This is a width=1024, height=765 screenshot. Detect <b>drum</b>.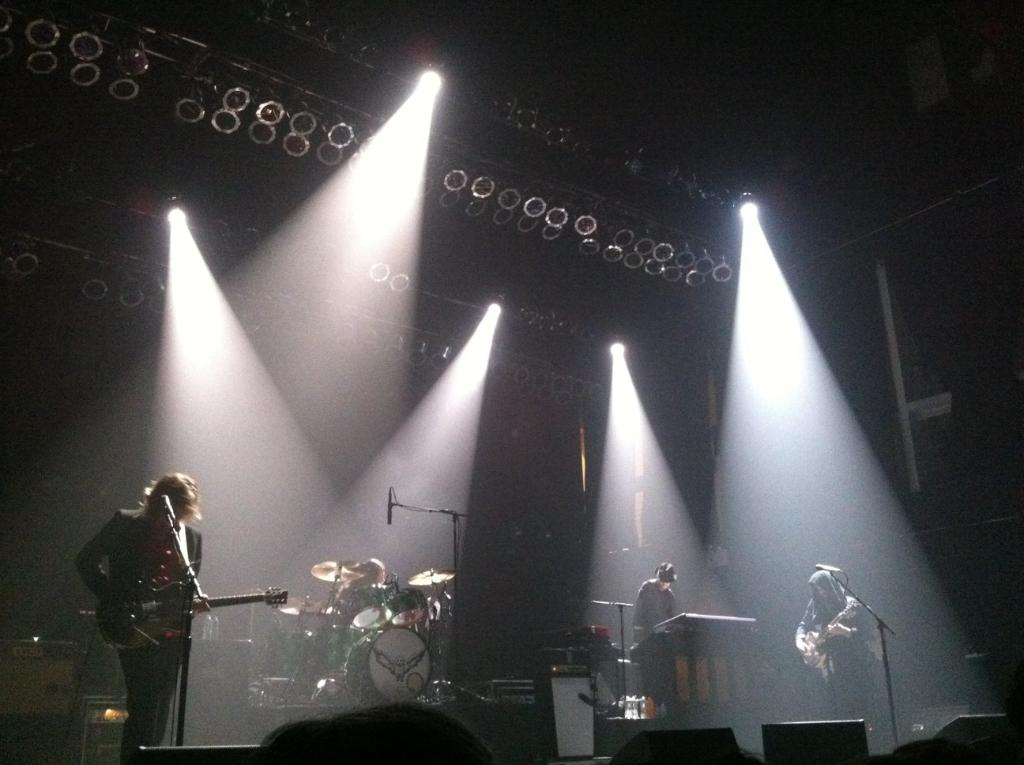
(348, 584, 393, 635).
